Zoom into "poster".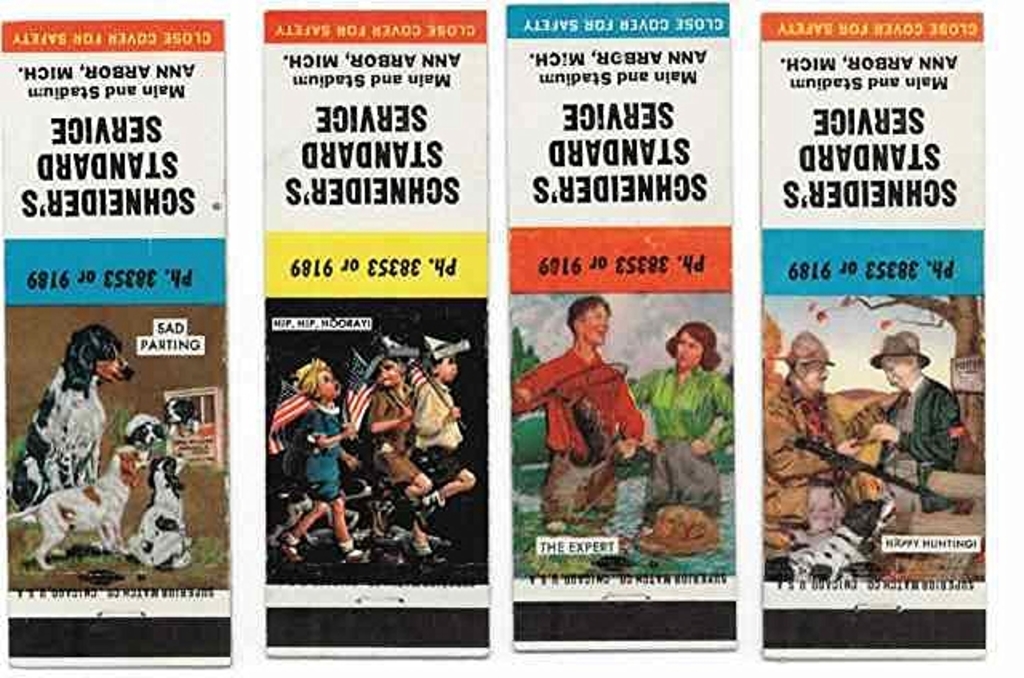
Zoom target: 758:8:989:585.
